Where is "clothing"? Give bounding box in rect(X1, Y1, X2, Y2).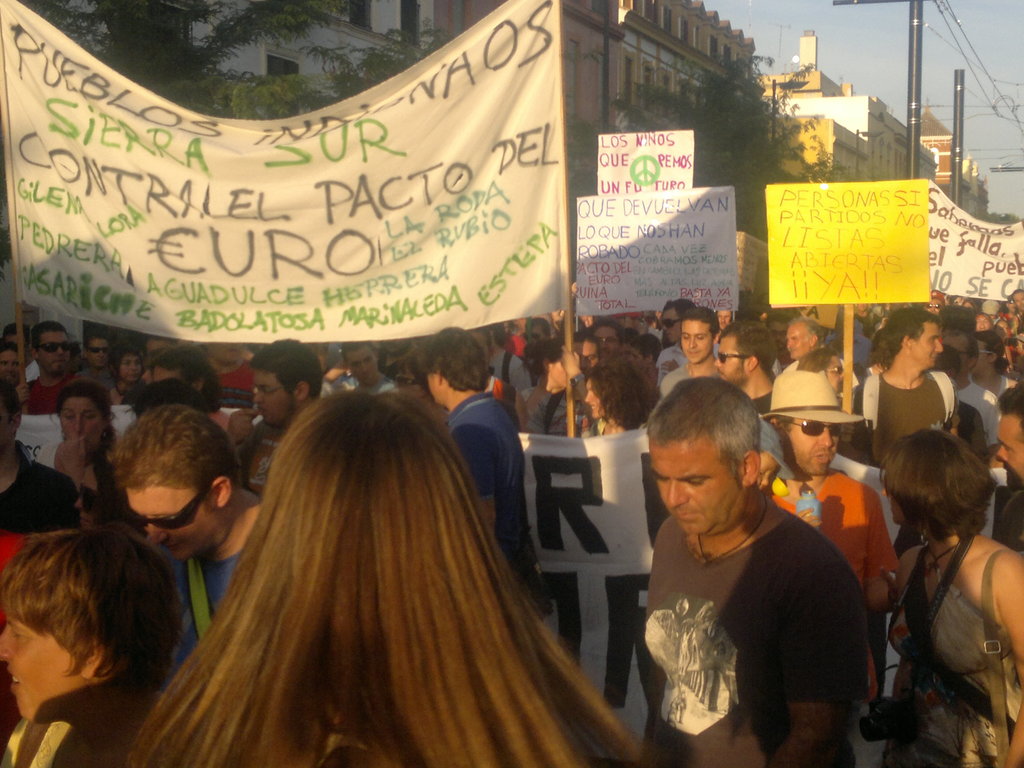
rect(873, 534, 1023, 767).
